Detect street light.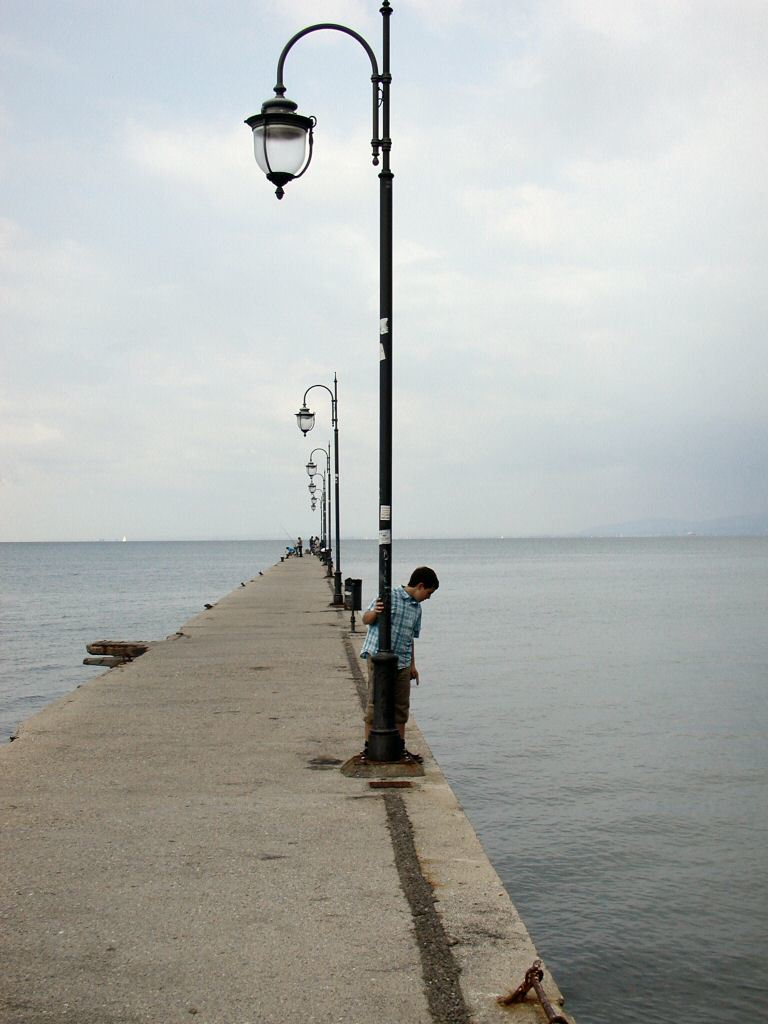
Detected at 288,373,340,611.
